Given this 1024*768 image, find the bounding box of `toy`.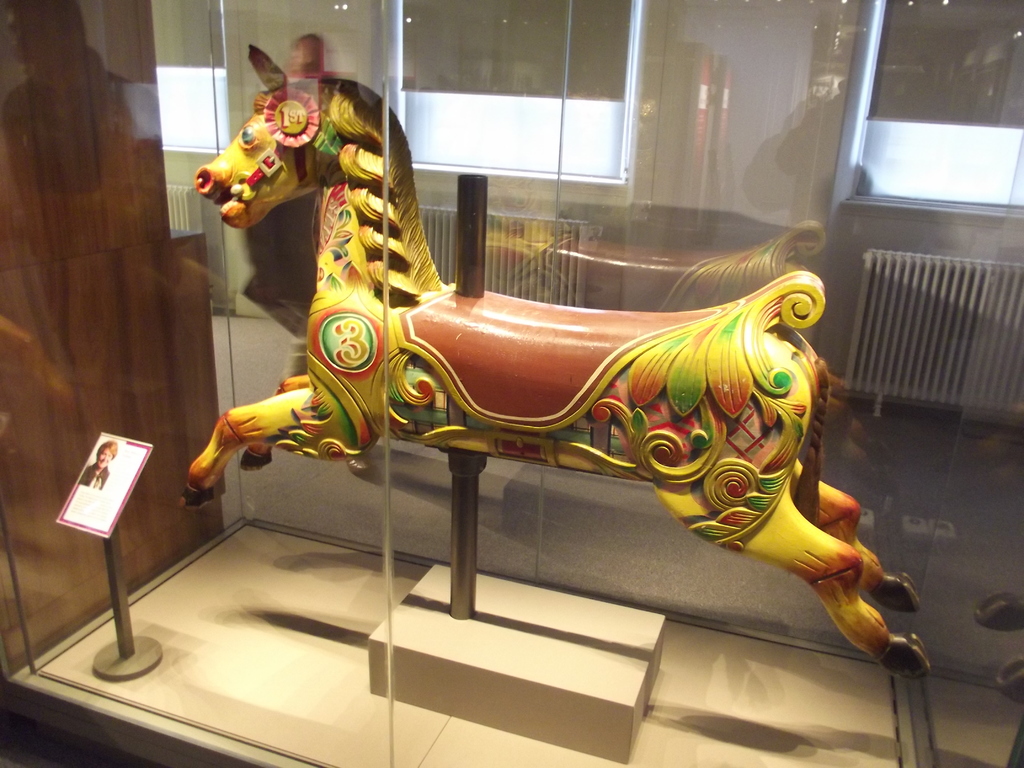
left=181, top=45, right=931, bottom=680.
